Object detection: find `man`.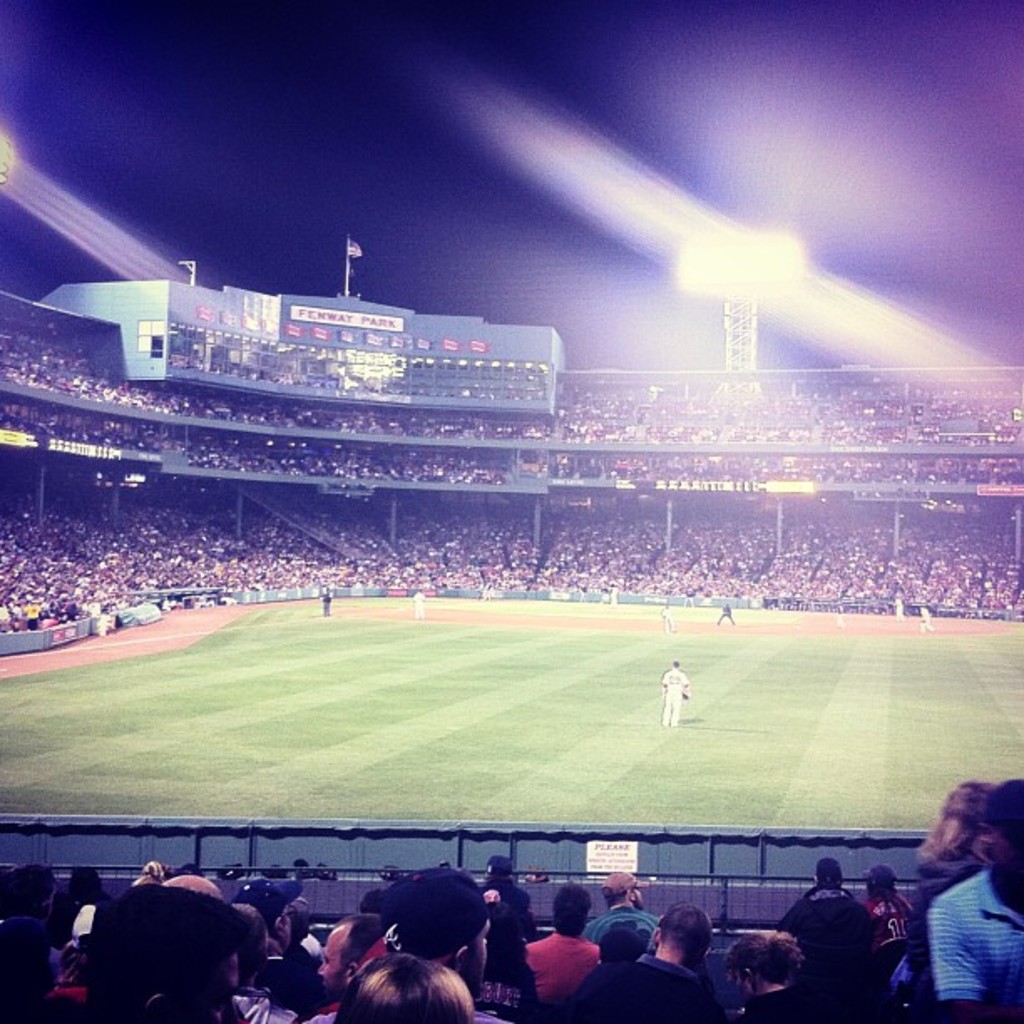
left=311, top=917, right=381, bottom=992.
